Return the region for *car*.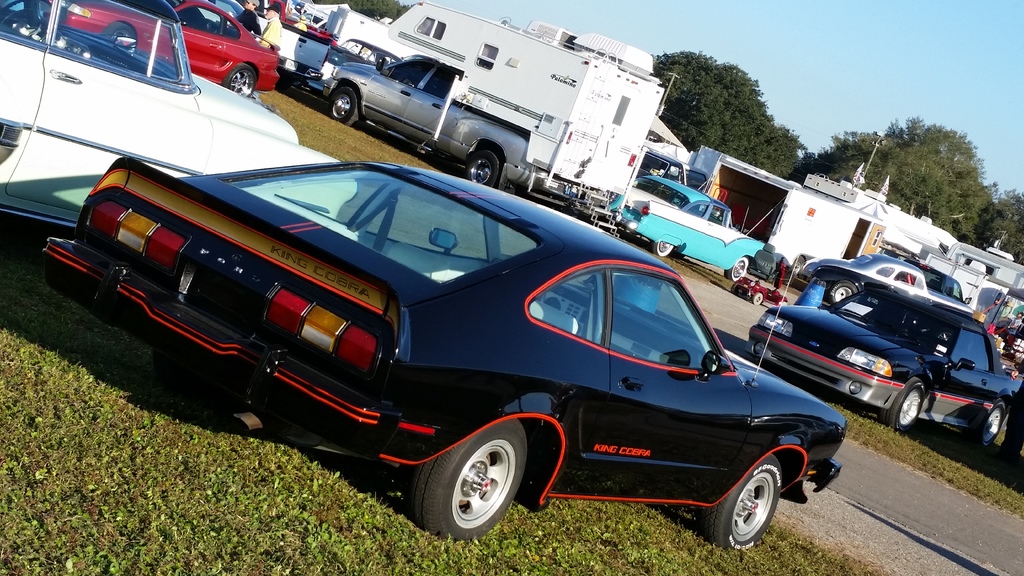
crop(745, 282, 1023, 450).
